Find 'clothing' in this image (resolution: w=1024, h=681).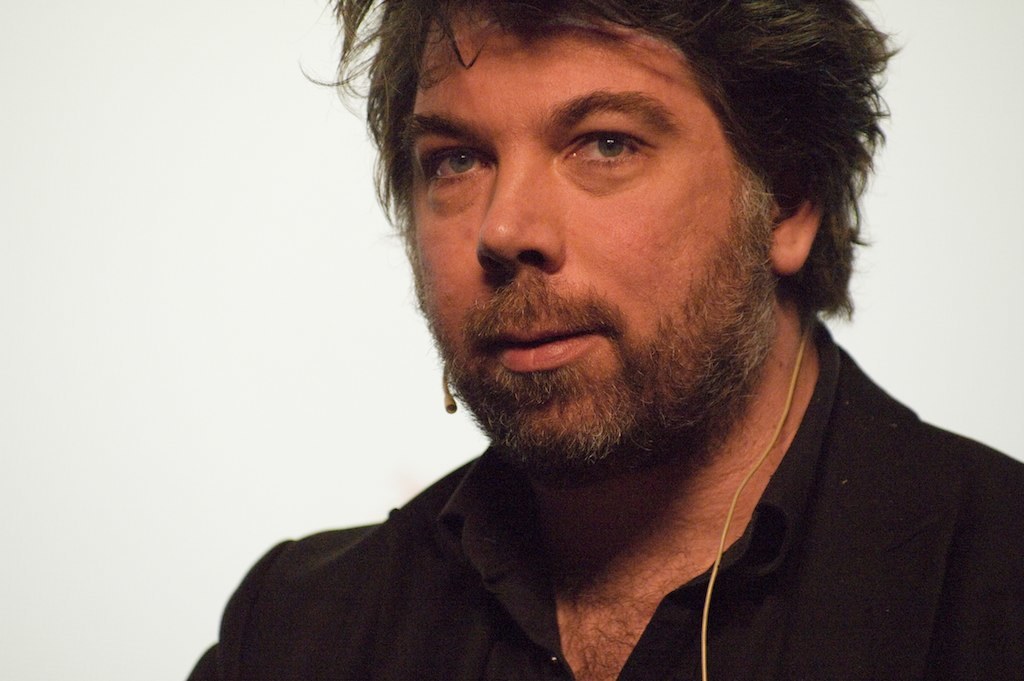
detection(321, 344, 986, 673).
